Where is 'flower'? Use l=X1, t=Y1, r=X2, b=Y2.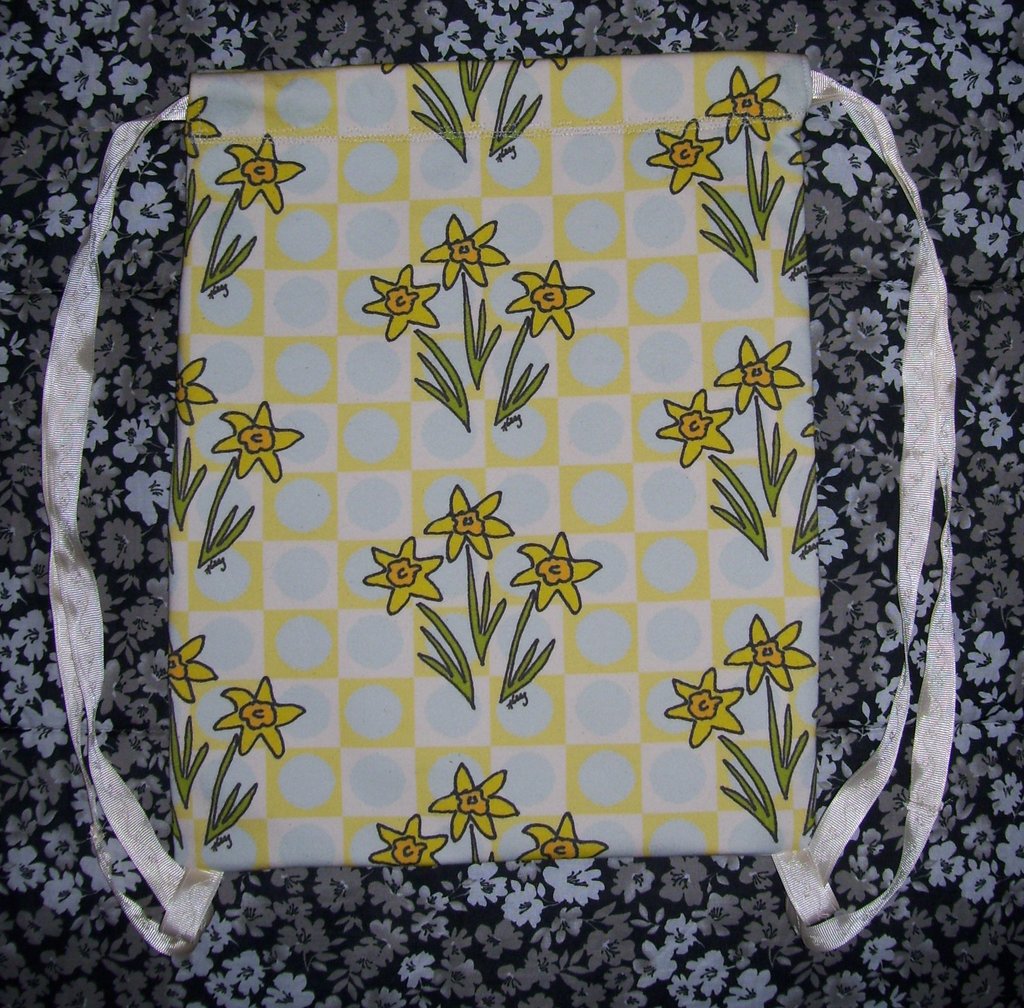
l=353, t=522, r=439, b=607.
